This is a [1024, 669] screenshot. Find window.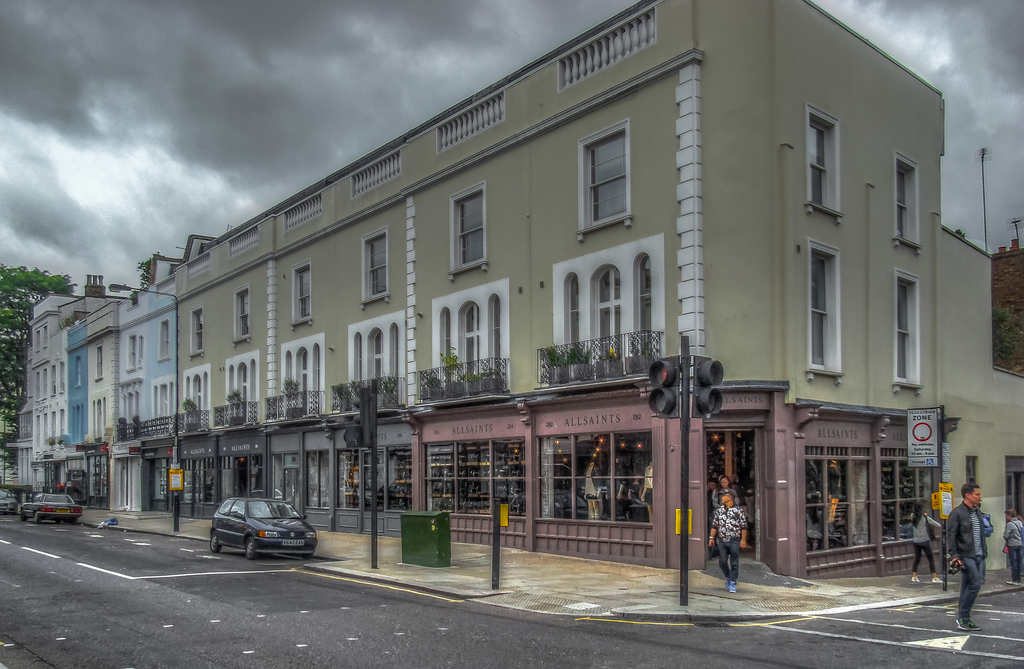
Bounding box: (292, 262, 314, 325).
